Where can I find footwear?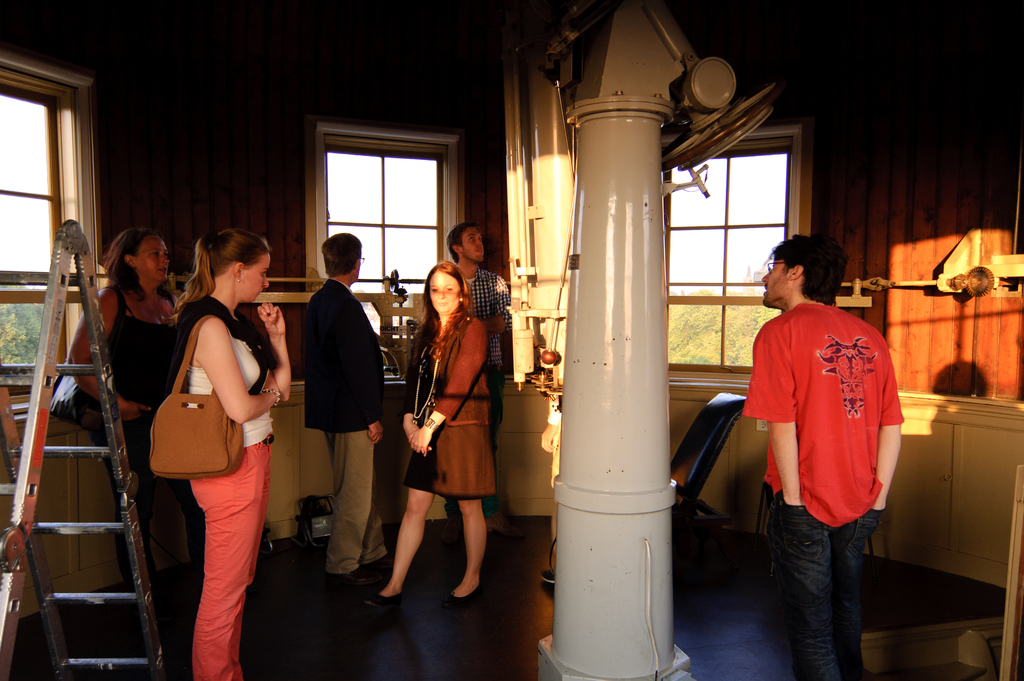
You can find it at pyautogui.locateOnScreen(447, 584, 485, 603).
